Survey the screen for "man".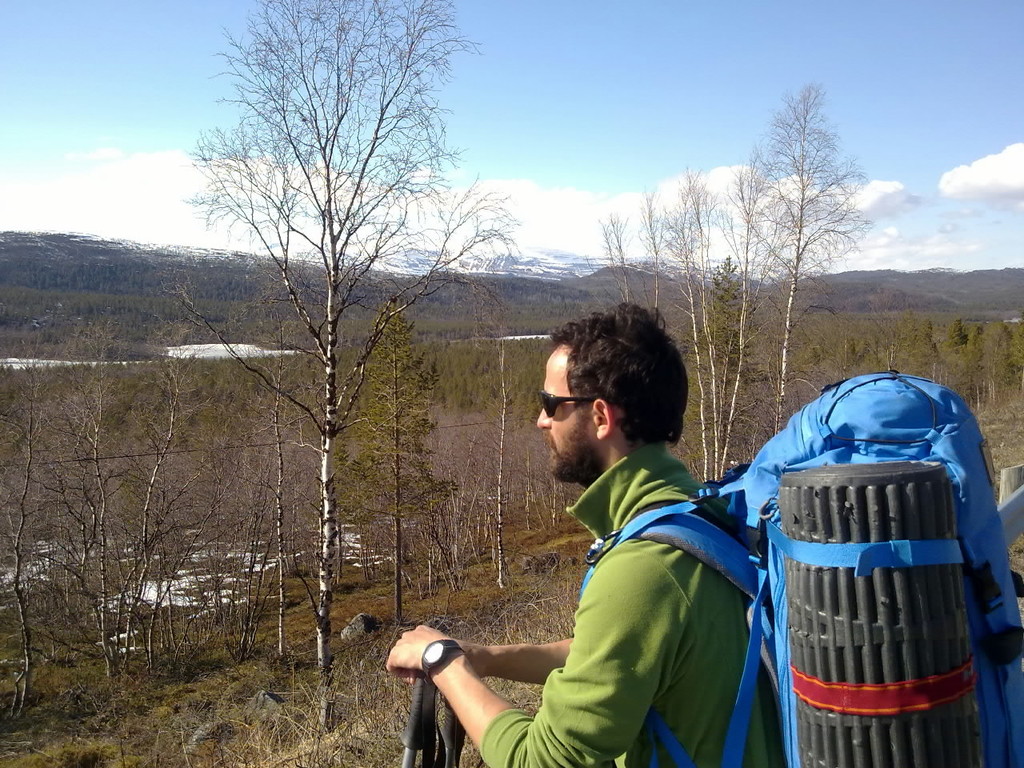
Survey found: crop(374, 298, 792, 767).
